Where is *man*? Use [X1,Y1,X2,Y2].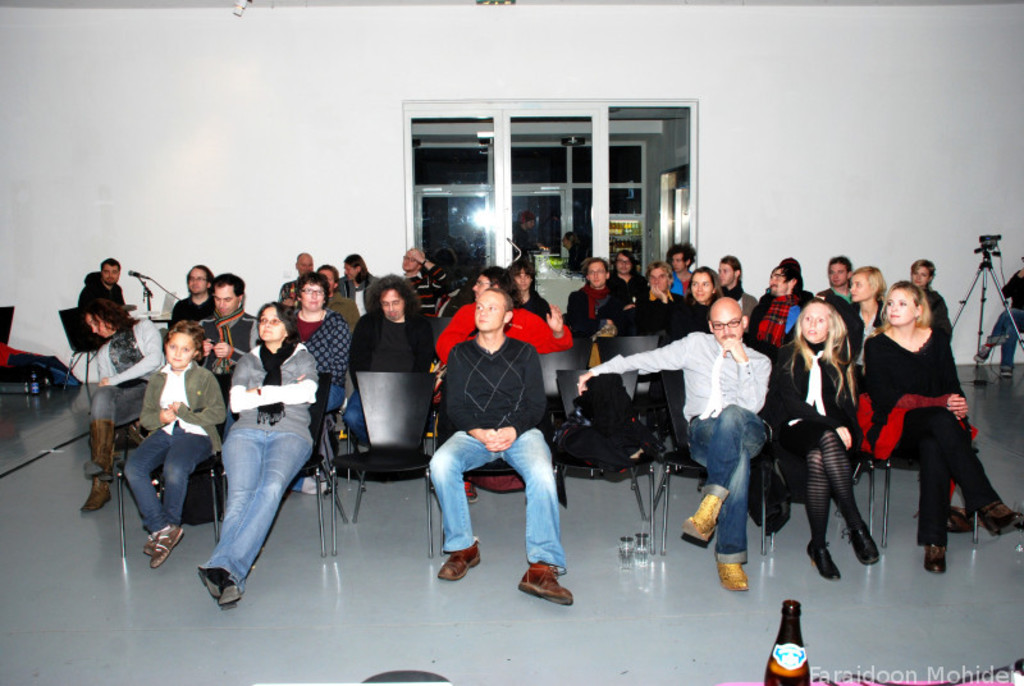
[511,211,541,248].
